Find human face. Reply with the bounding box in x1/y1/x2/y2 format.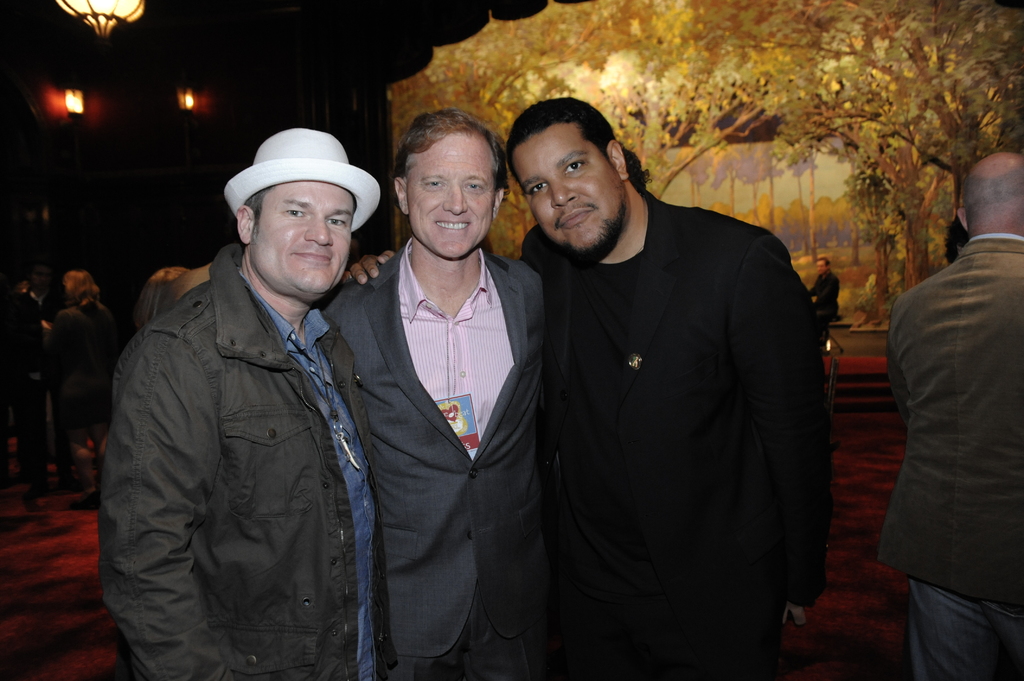
254/178/356/301.
